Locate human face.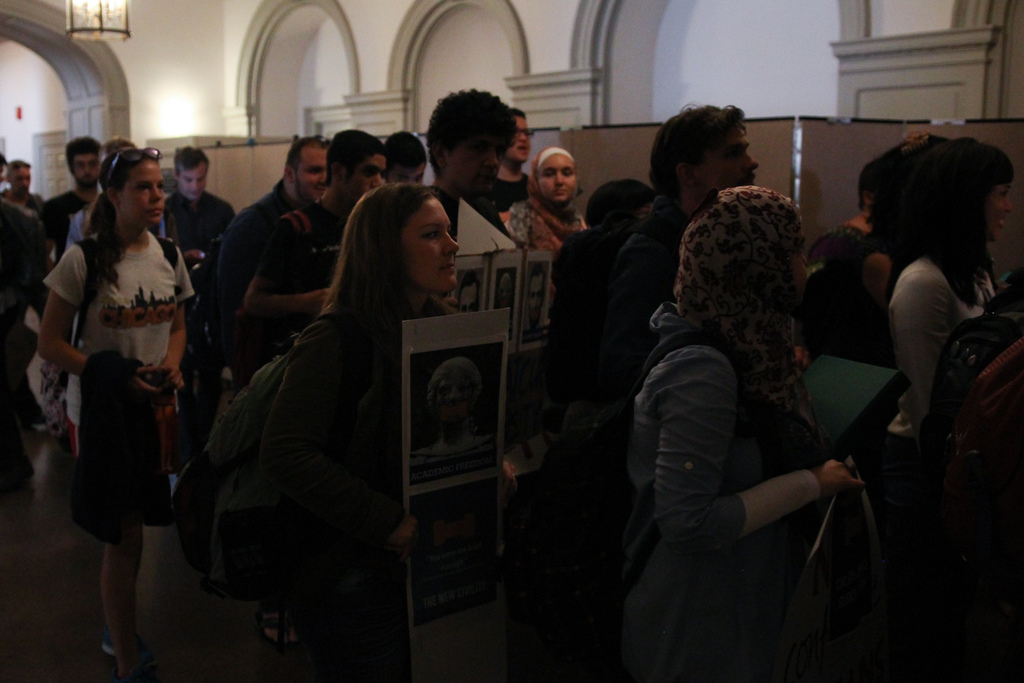
Bounding box: Rect(177, 161, 209, 208).
